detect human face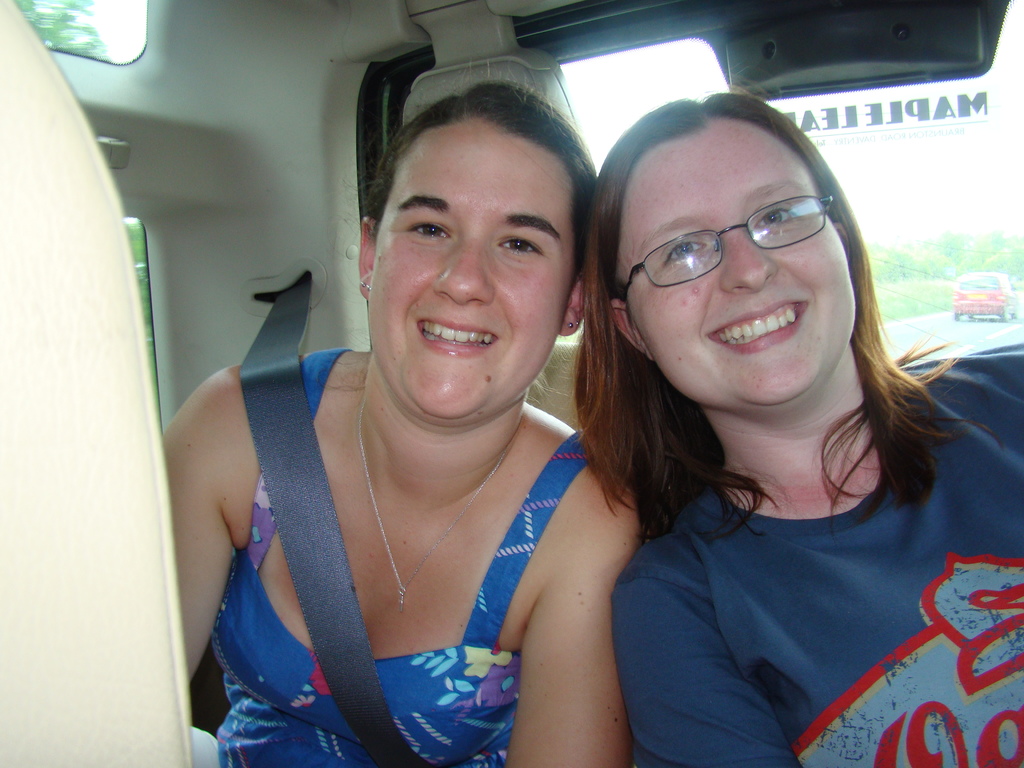
x1=371 y1=116 x2=575 y2=419
